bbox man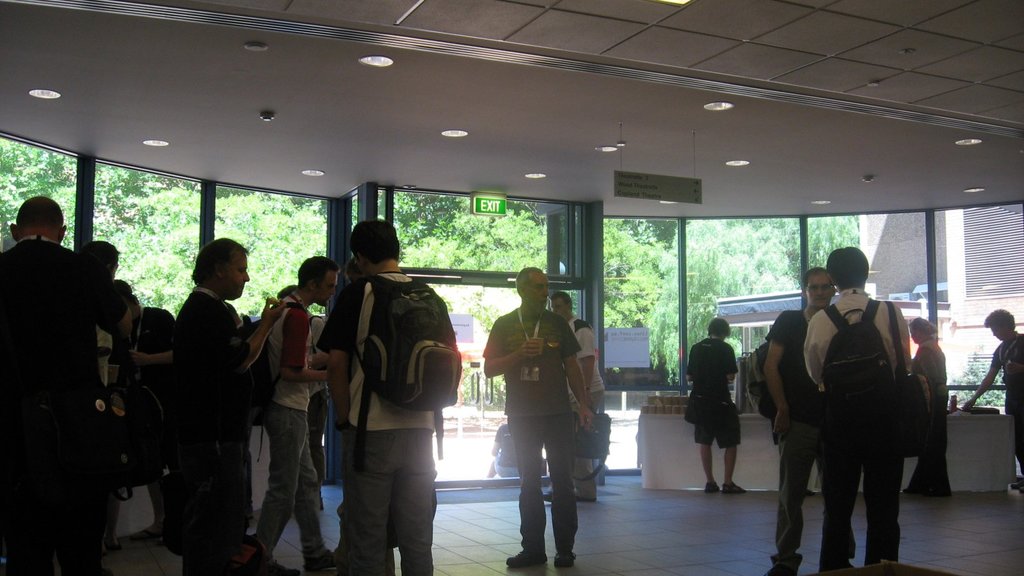
x1=959 y1=308 x2=1023 y2=494
